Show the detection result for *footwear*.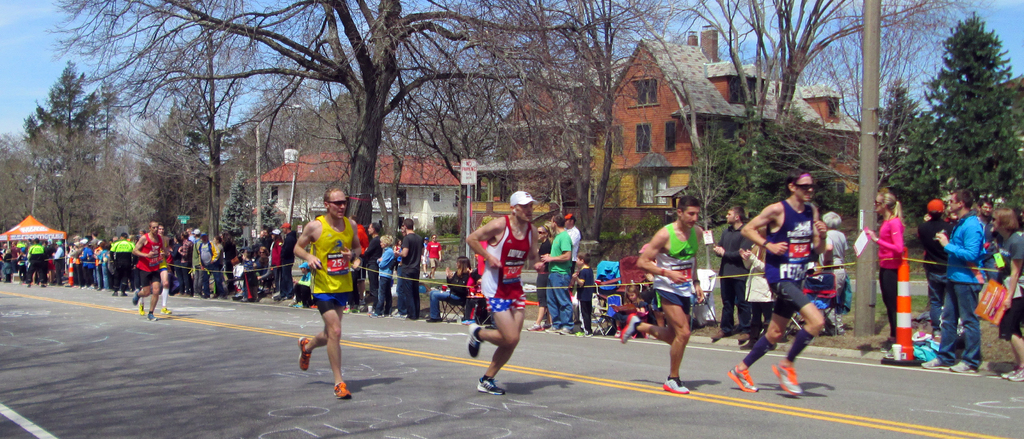
527:322:544:331.
